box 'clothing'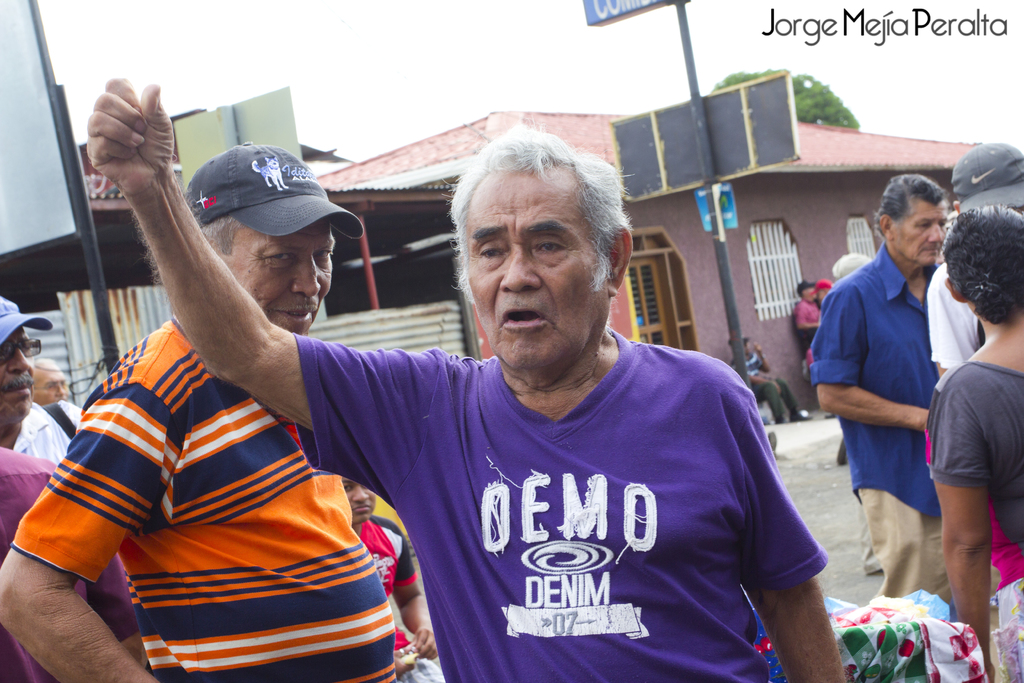
{"x1": 791, "y1": 298, "x2": 820, "y2": 366}
